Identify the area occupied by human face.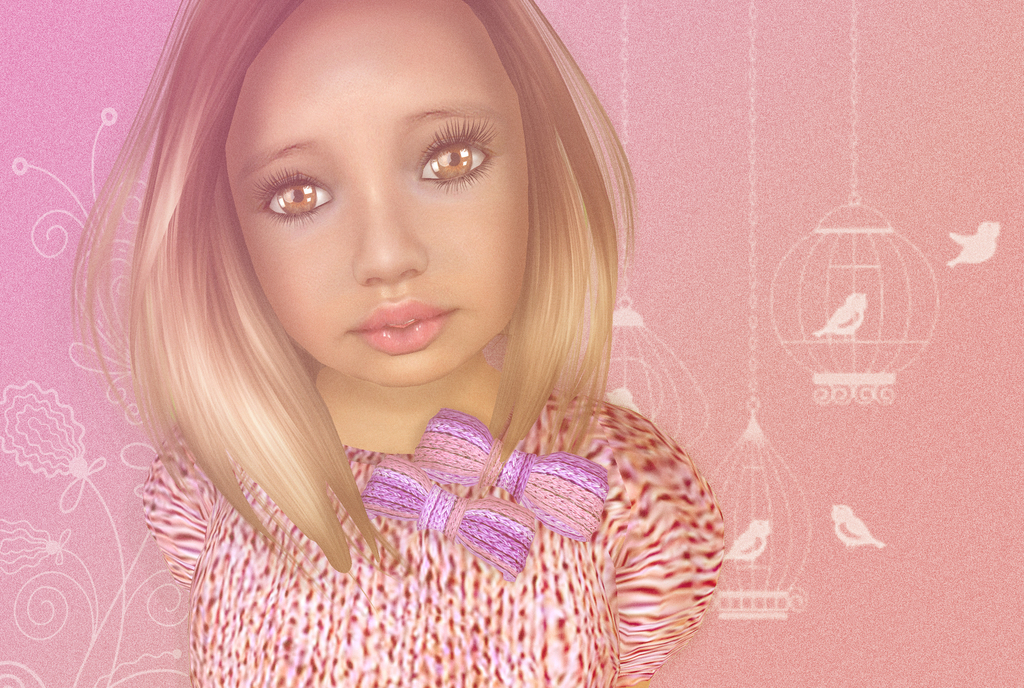
Area: locate(226, 0, 527, 383).
